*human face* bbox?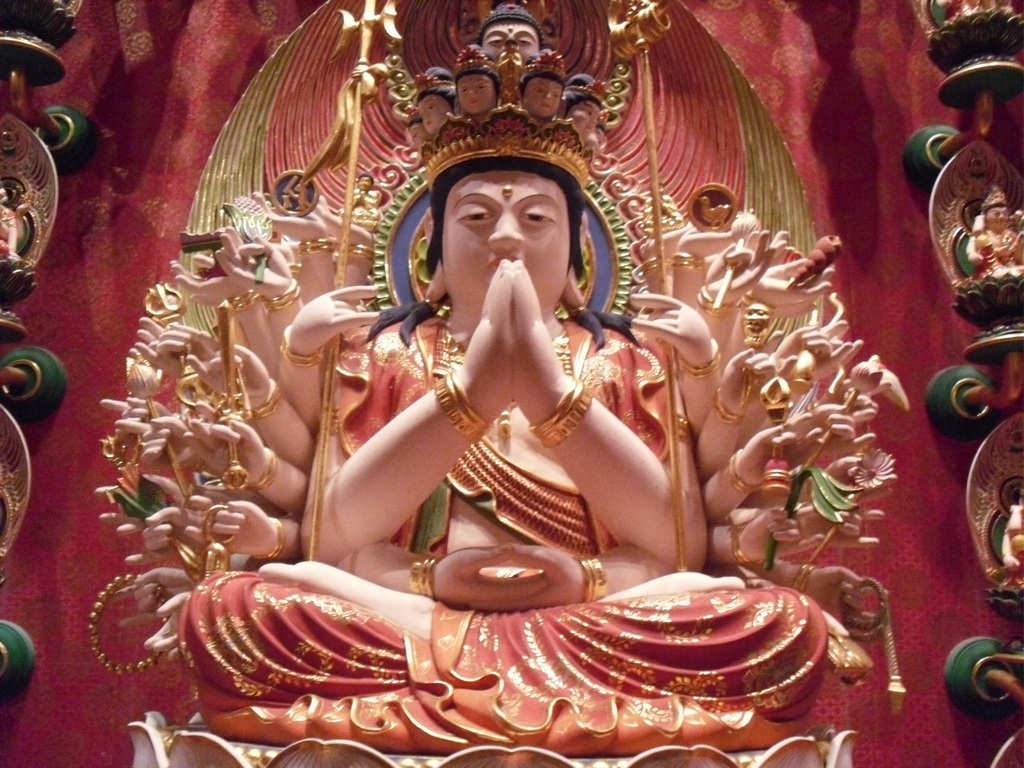
(440,168,568,315)
